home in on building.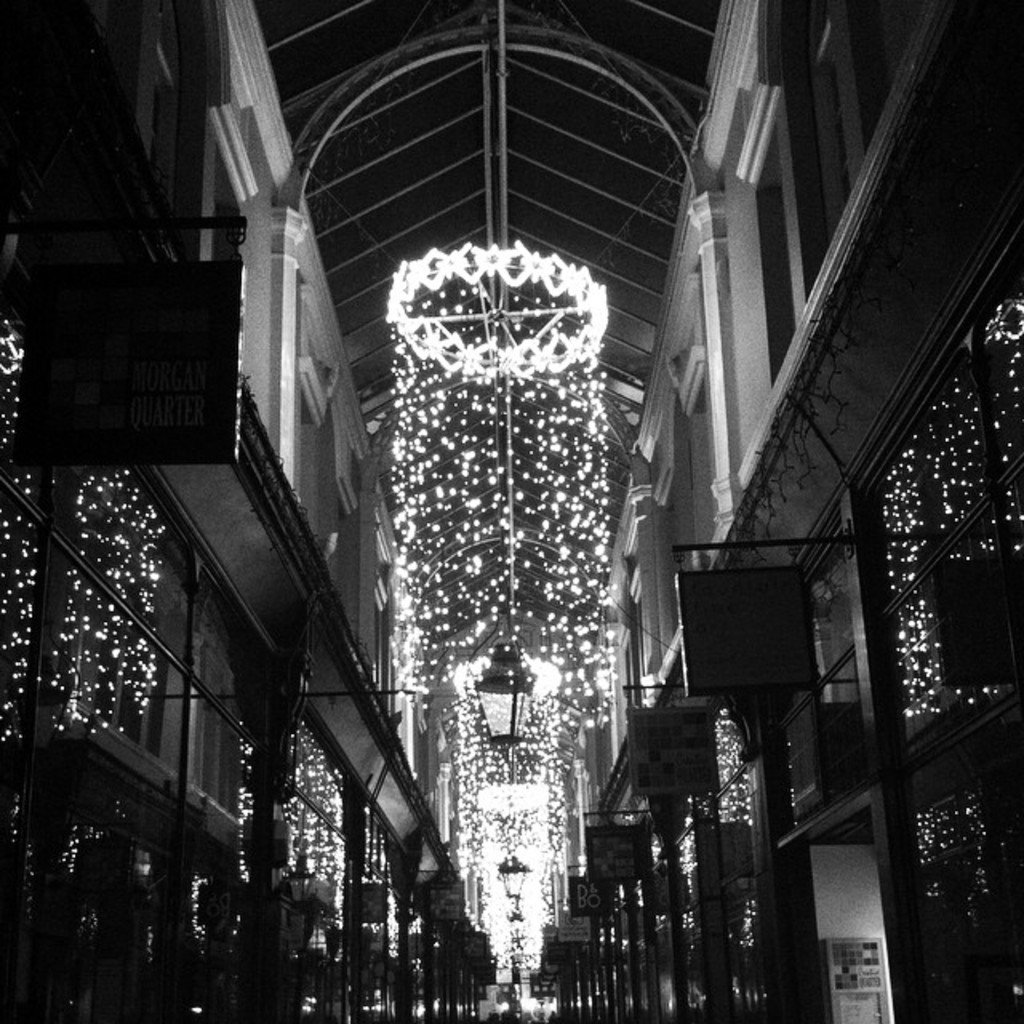
Homed in at <region>538, 0, 1022, 1022</region>.
